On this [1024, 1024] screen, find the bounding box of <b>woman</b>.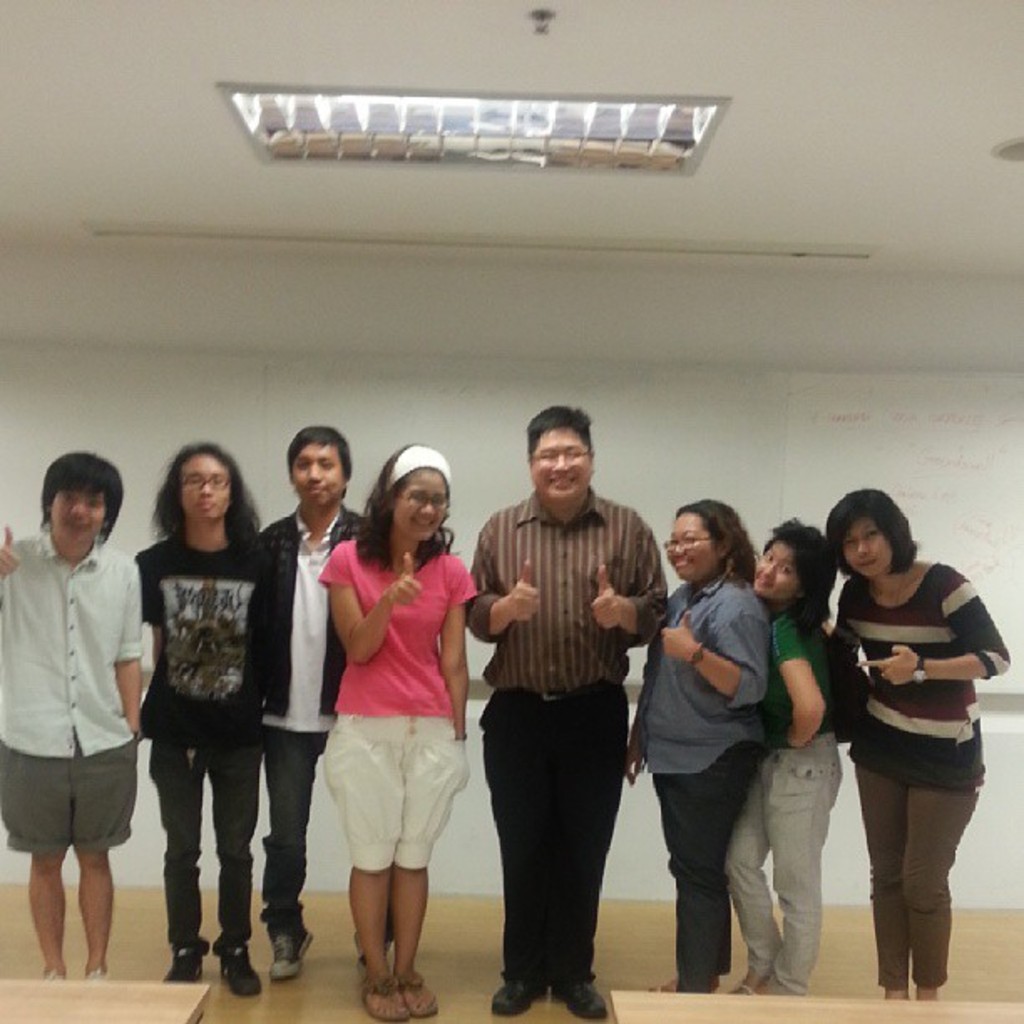
Bounding box: (left=315, top=442, right=479, bottom=1022).
